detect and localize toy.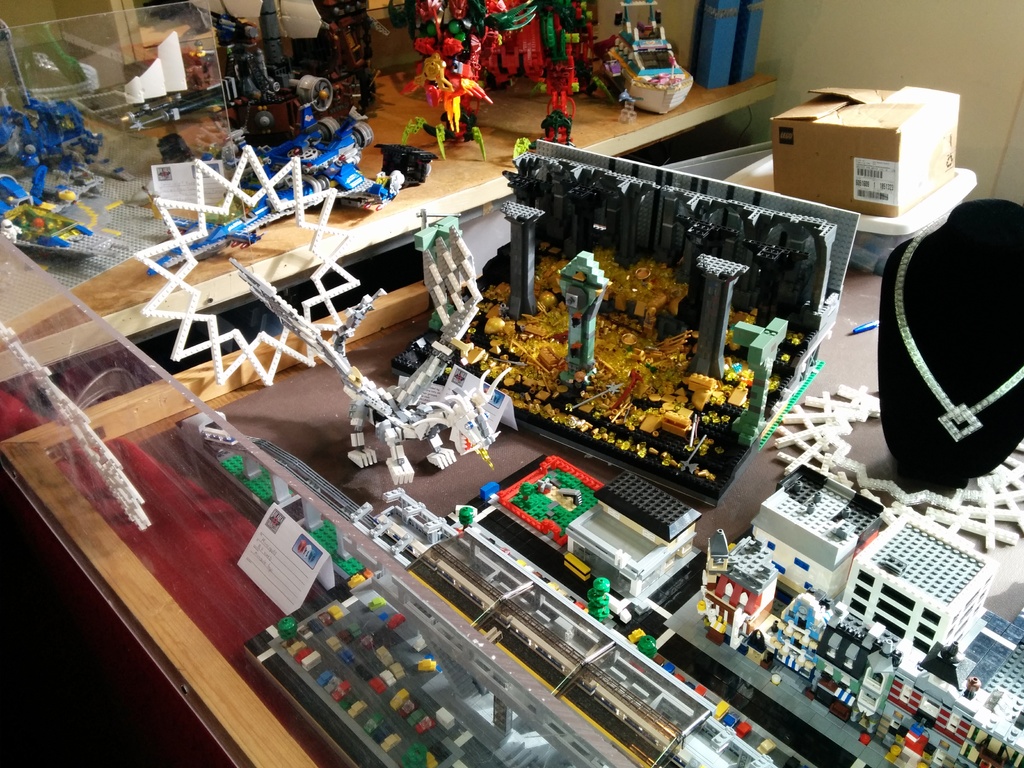
Localized at <box>623,628,659,666</box>.
